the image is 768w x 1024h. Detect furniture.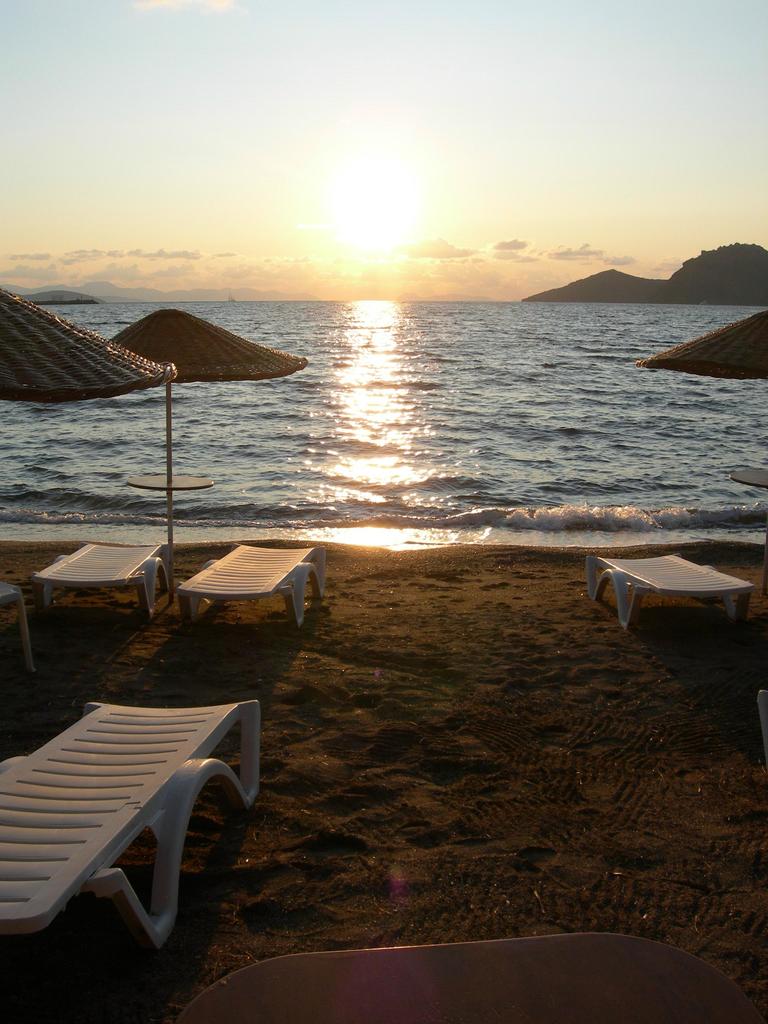
Detection: bbox=[0, 580, 36, 669].
